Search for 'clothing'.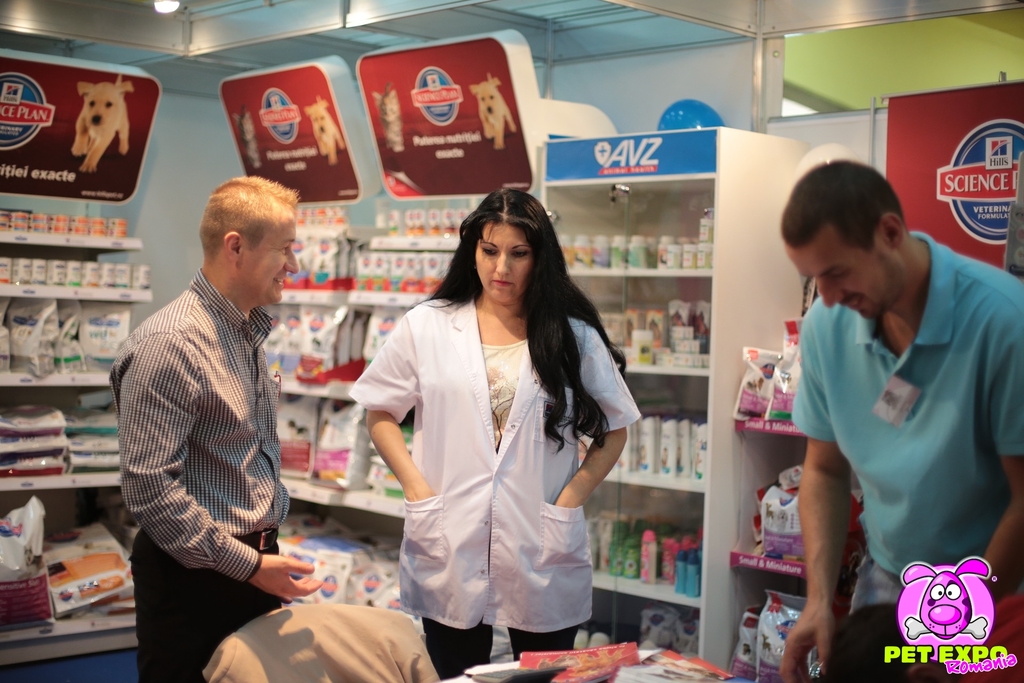
Found at 959, 570, 1020, 682.
